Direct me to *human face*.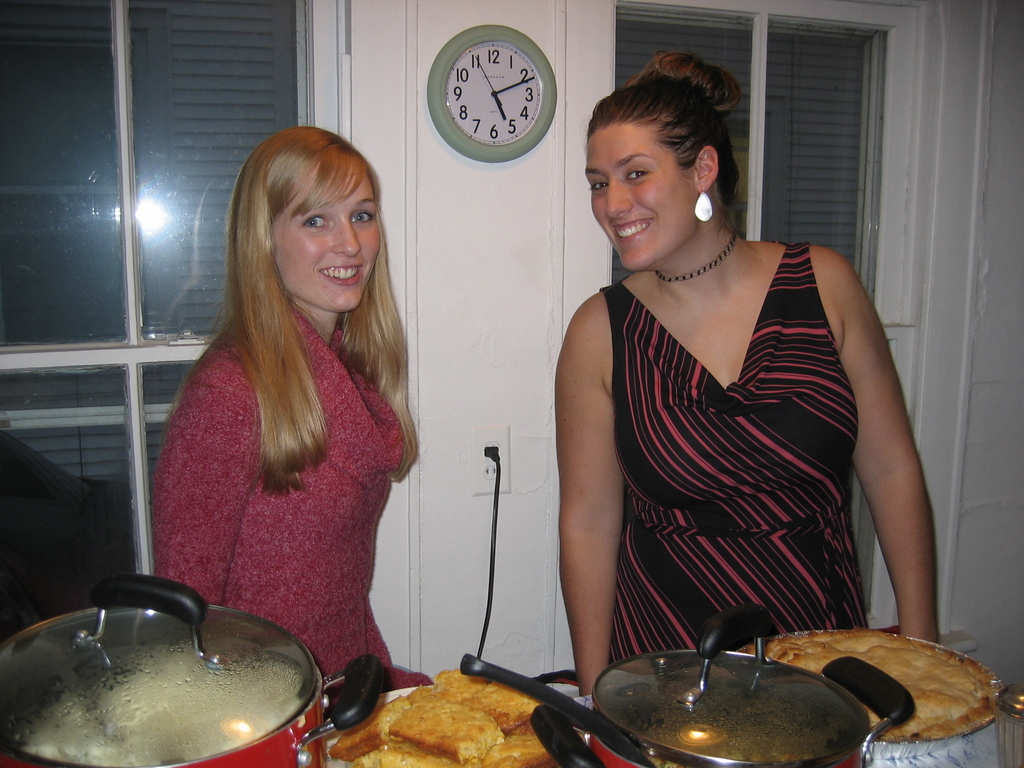
Direction: (582,121,698,271).
